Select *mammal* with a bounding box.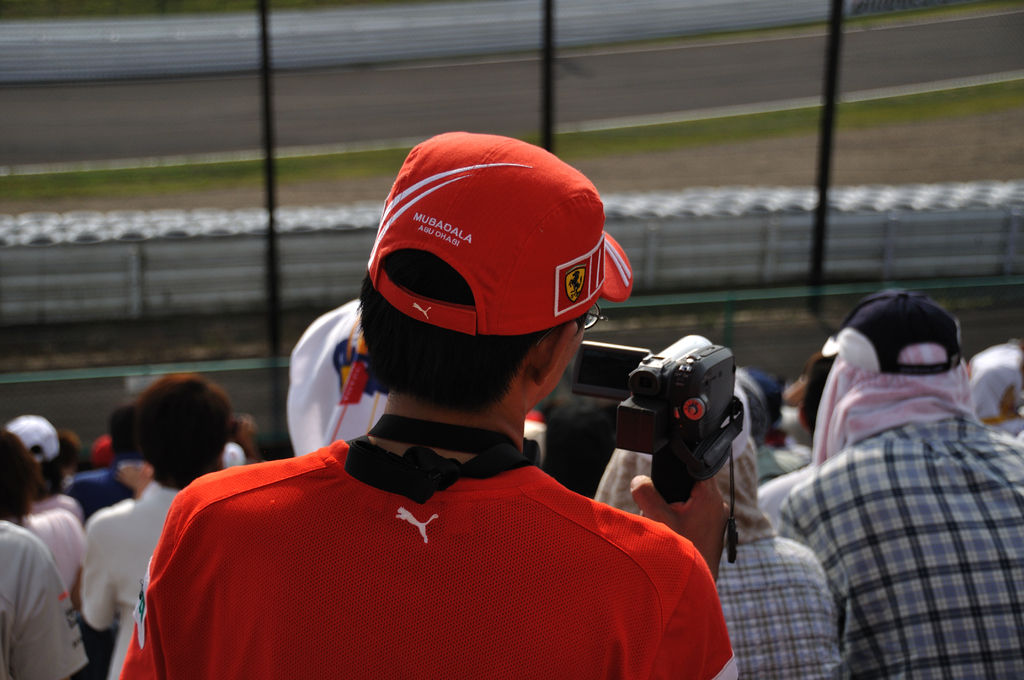
(left=780, top=289, right=1023, bottom=679).
